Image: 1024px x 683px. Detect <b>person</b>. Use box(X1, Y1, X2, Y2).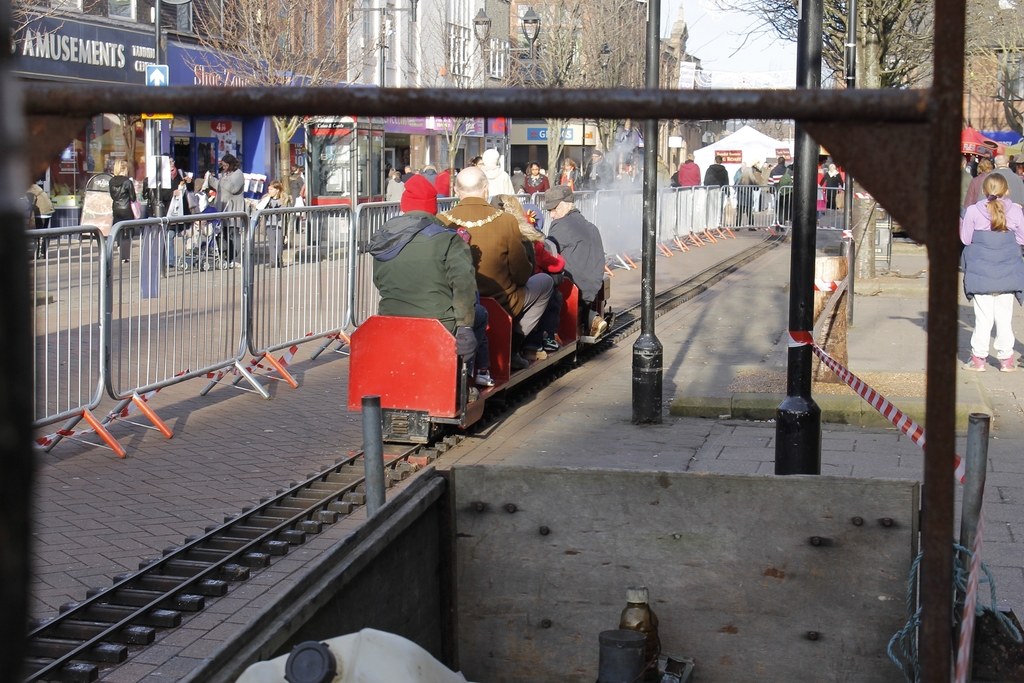
box(957, 154, 970, 205).
